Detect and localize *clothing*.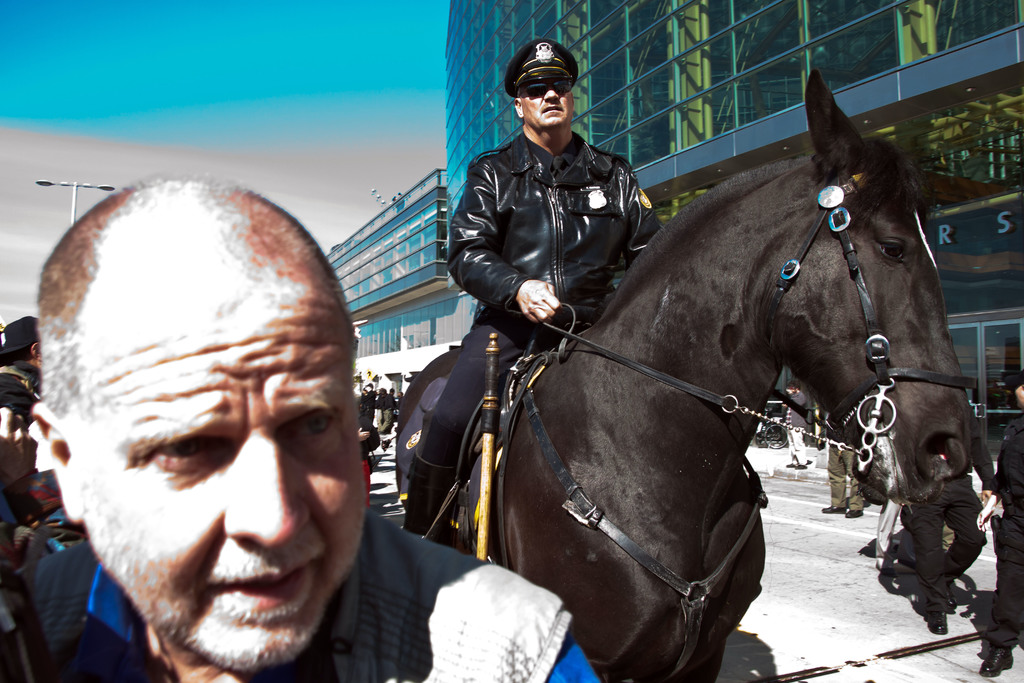
Localized at (986,415,1023,643).
